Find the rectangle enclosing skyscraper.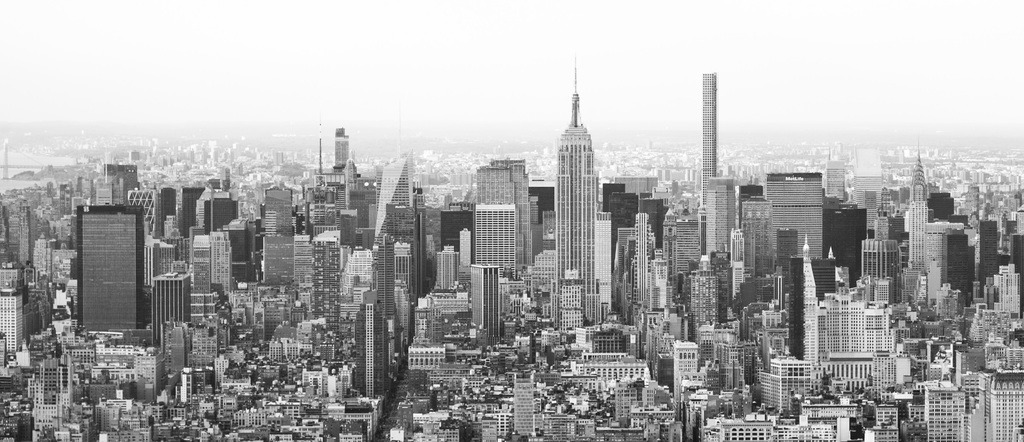
<box>367,149,415,251</box>.
